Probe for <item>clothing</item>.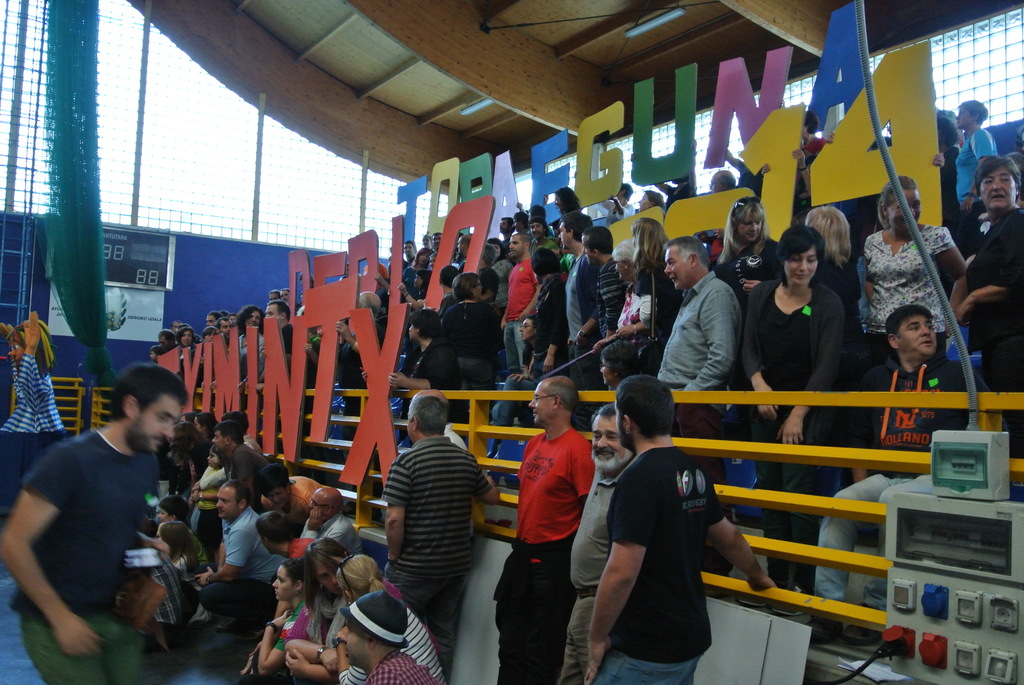
Probe result: [x1=555, y1=462, x2=623, y2=684].
